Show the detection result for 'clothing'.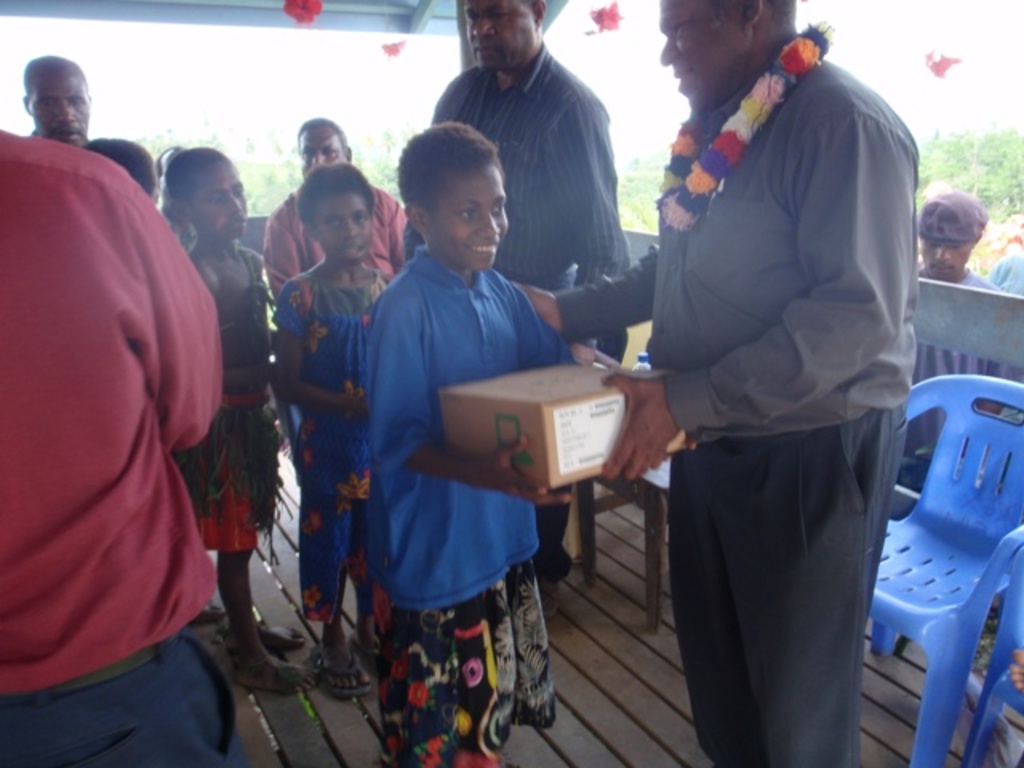
[left=357, top=251, right=608, bottom=766].
